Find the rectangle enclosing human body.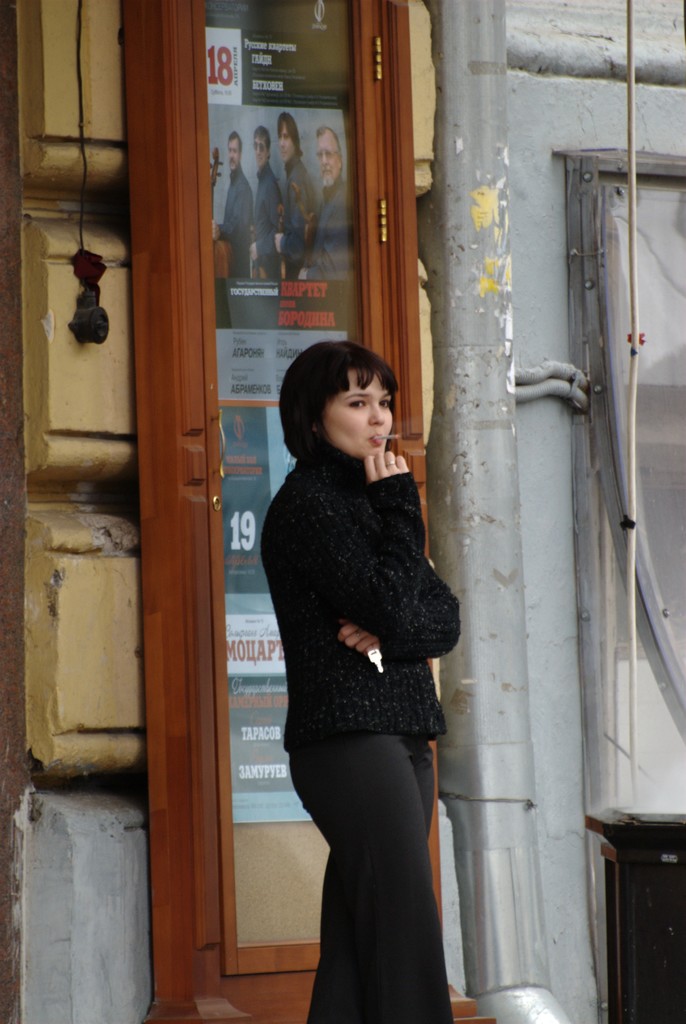
248 321 471 1023.
